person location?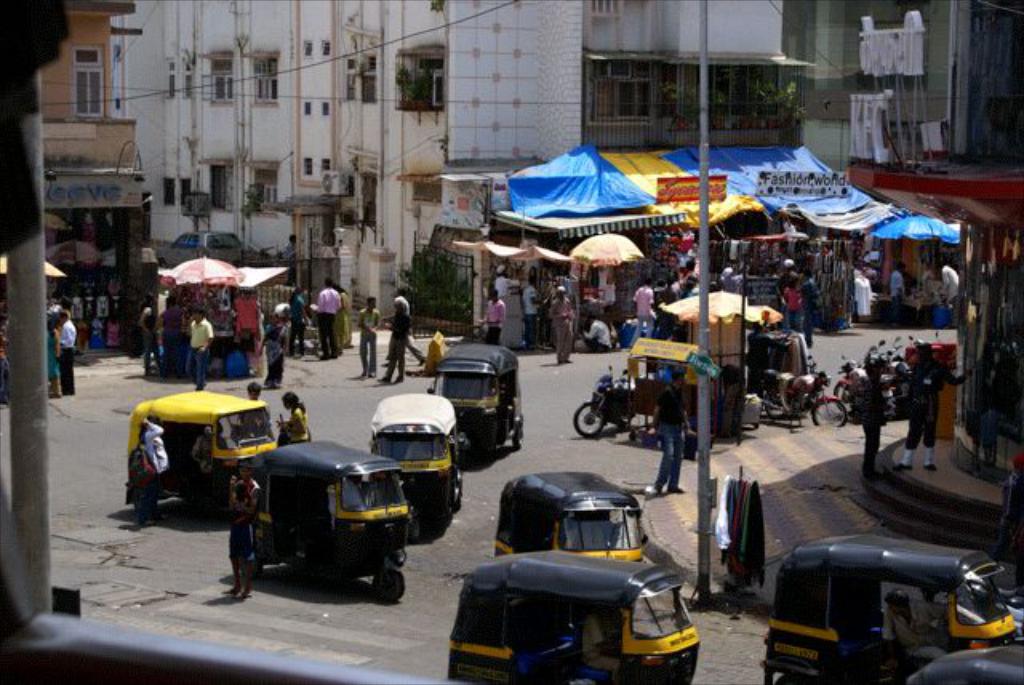
region(771, 259, 794, 325)
